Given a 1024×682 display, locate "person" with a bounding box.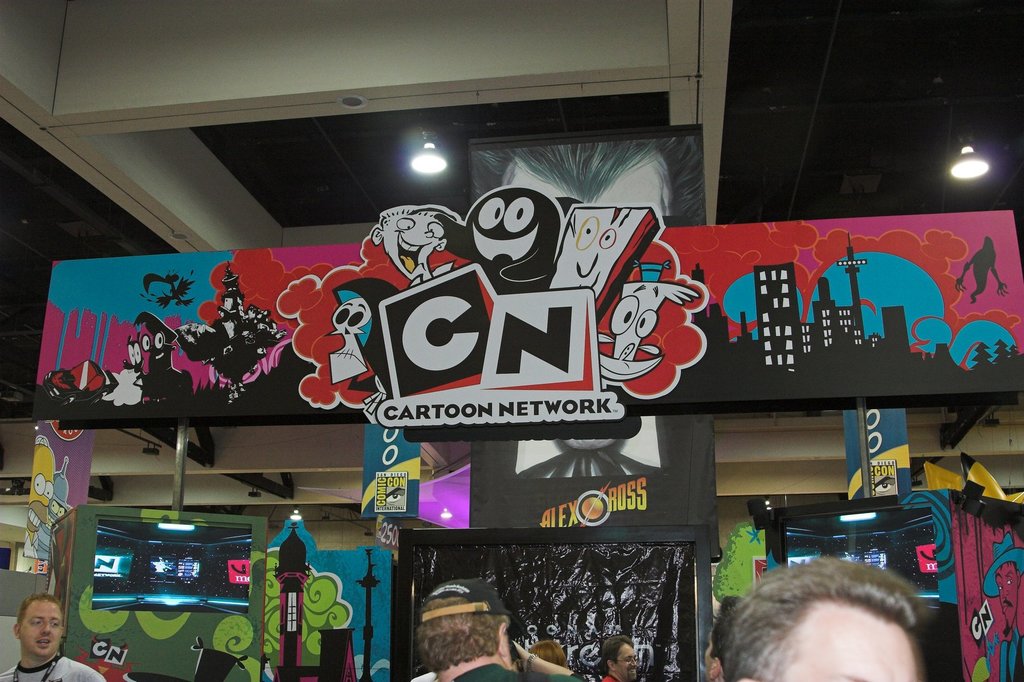
Located: 703/598/749/681.
